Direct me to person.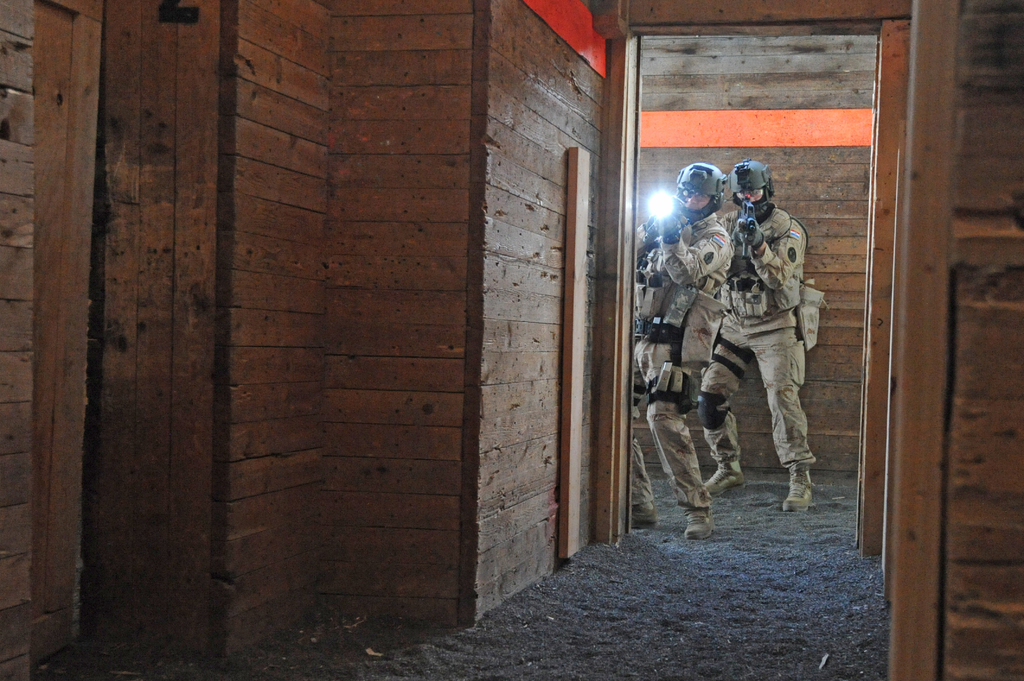
Direction: crop(689, 161, 812, 519).
